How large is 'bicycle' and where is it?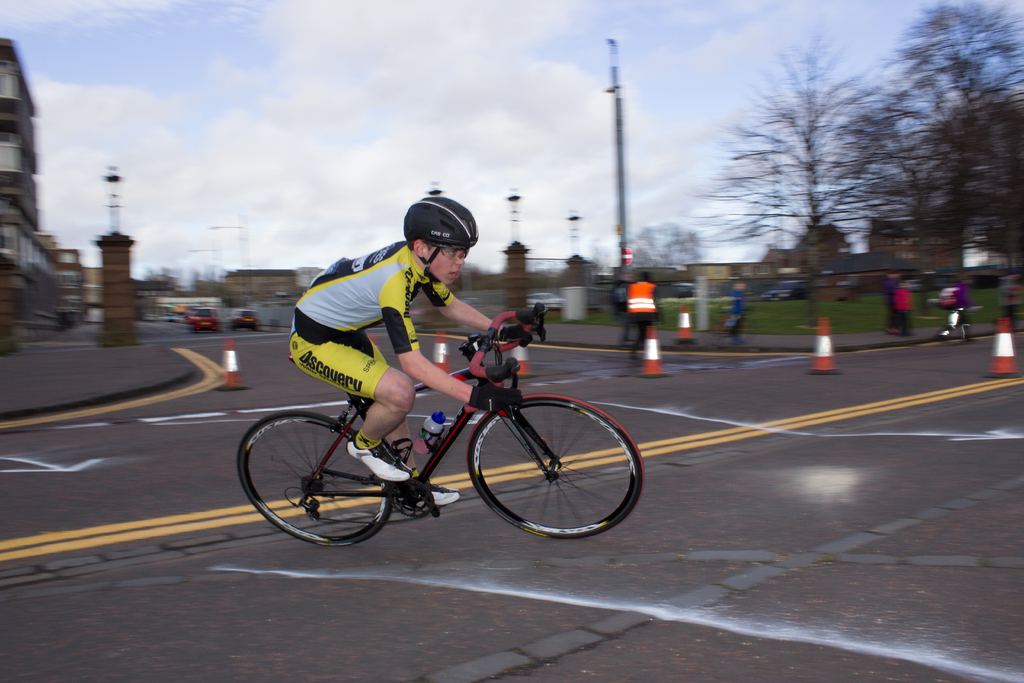
Bounding box: Rect(218, 320, 652, 554).
